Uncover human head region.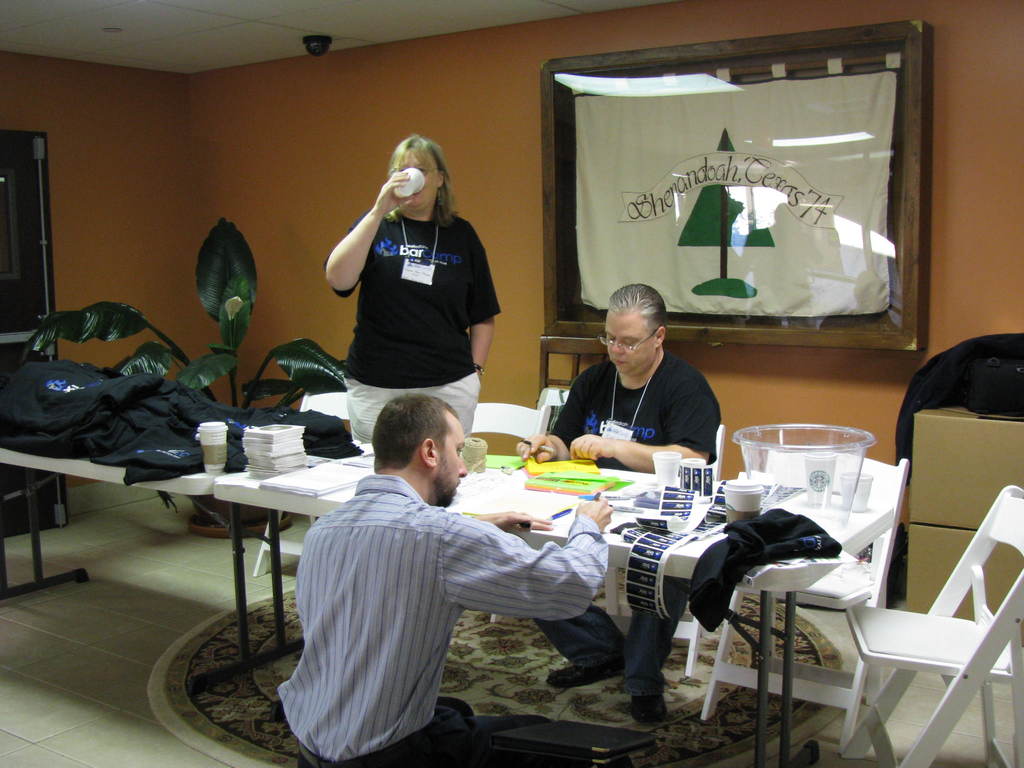
Uncovered: bbox=(605, 285, 668, 374).
